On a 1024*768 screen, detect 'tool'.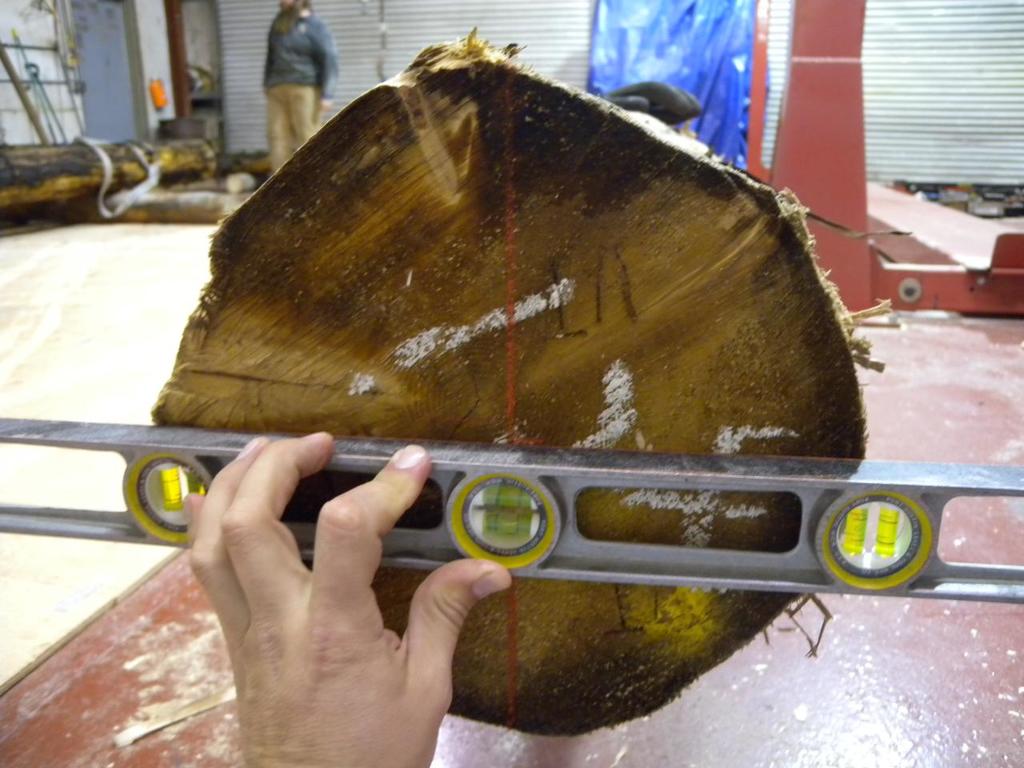
[left=0, top=414, right=1014, bottom=603].
